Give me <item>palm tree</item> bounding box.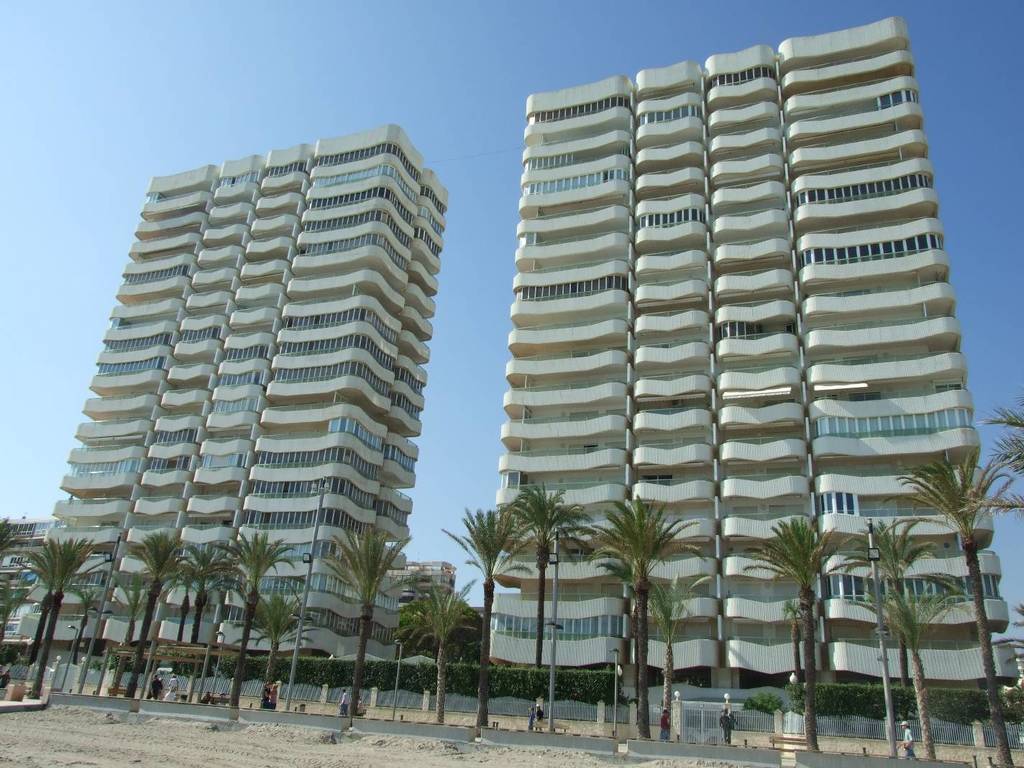
578 495 699 737.
